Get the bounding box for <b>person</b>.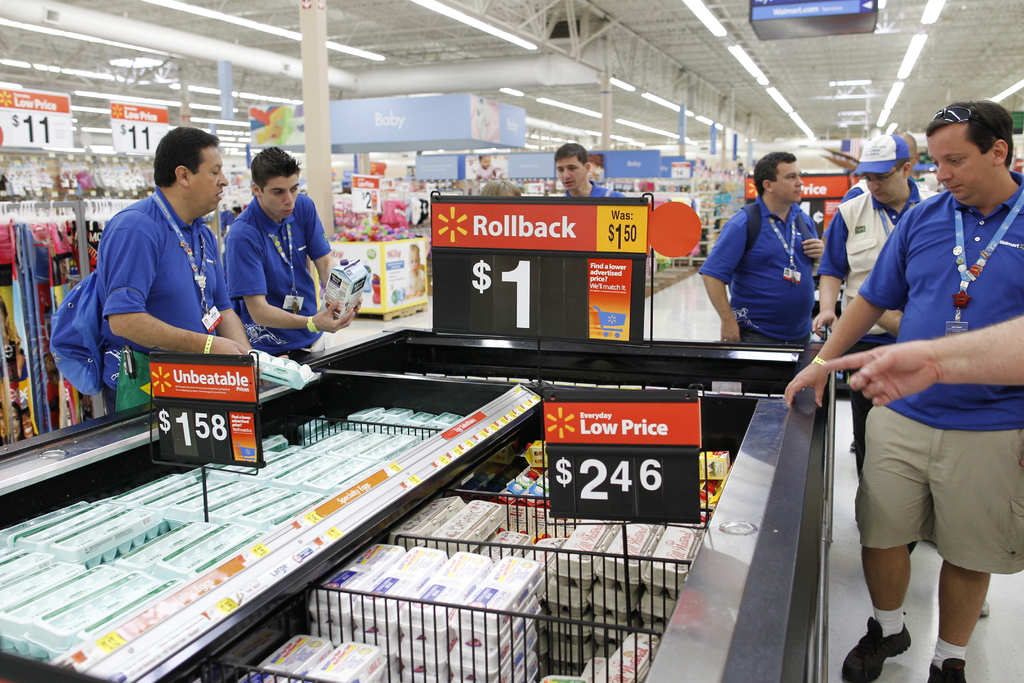
{"left": 99, "top": 120, "right": 239, "bottom": 413}.
